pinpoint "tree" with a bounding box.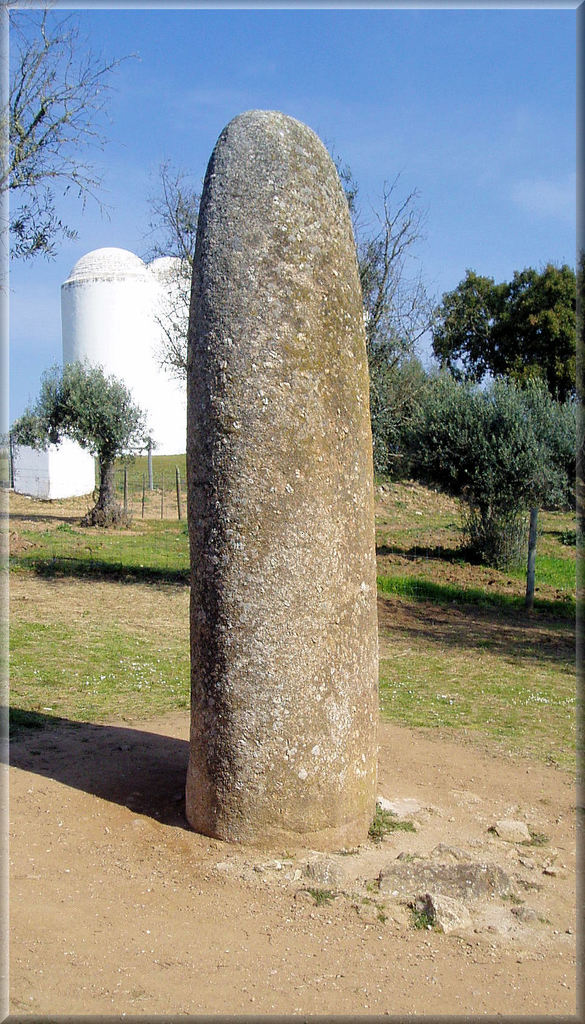
l=426, t=370, r=584, b=599.
